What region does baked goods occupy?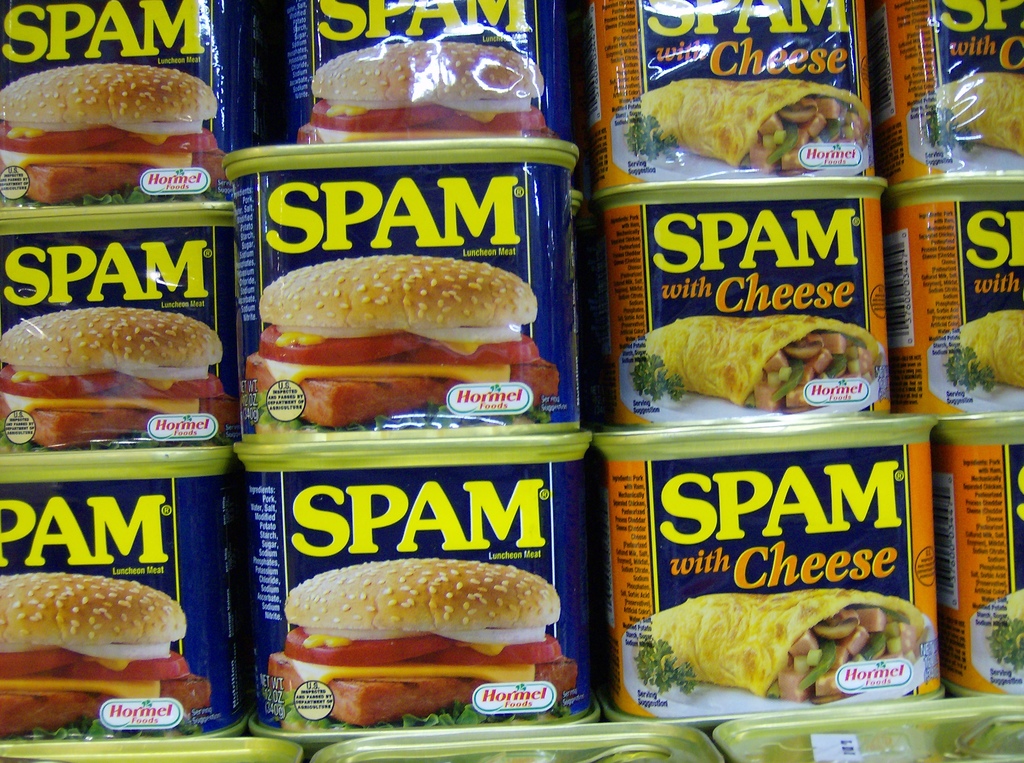
left=264, top=556, right=576, bottom=727.
